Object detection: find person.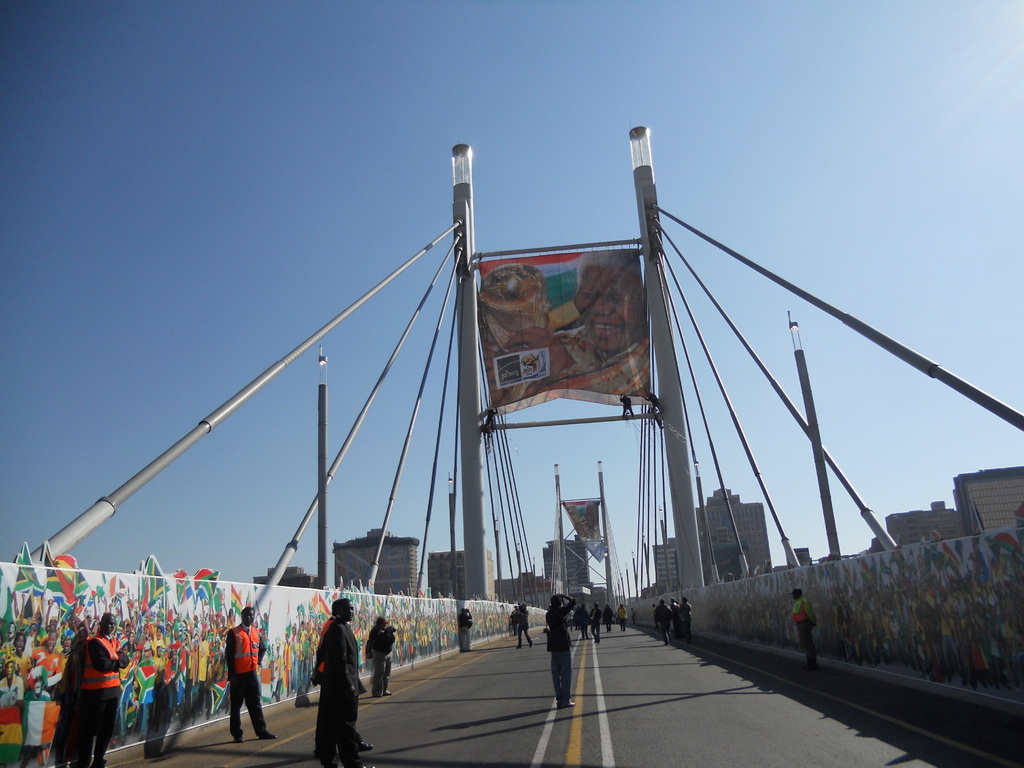
(left=790, top=588, right=816, bottom=676).
